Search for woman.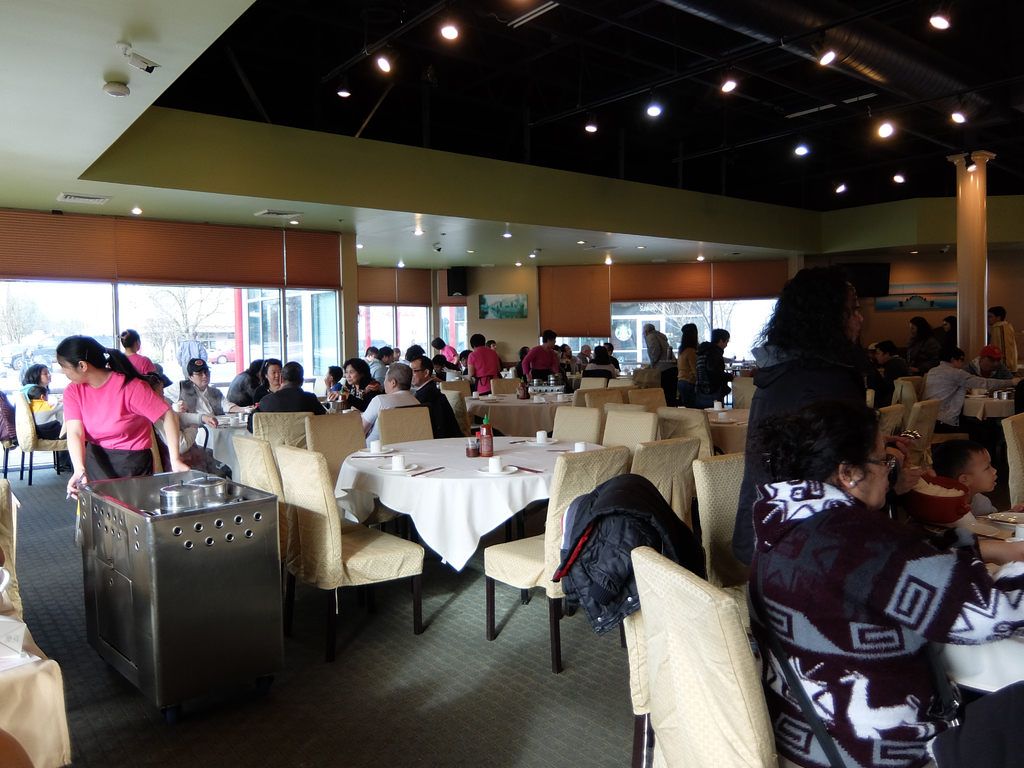
Found at bbox(433, 336, 456, 365).
